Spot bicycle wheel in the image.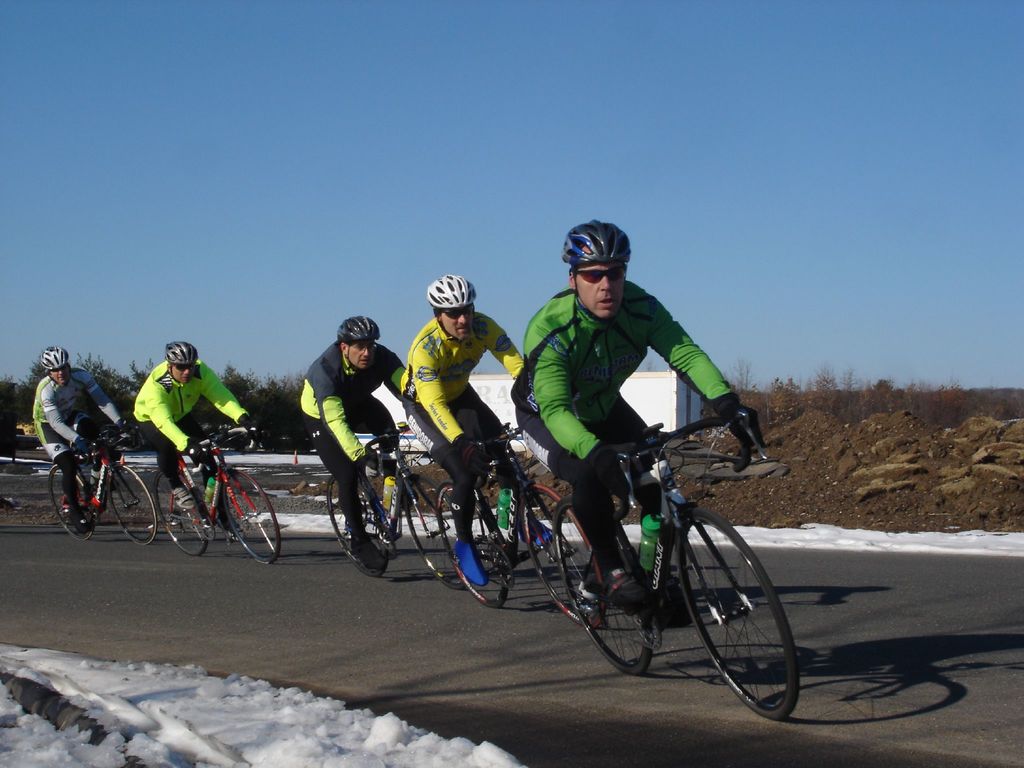
bicycle wheel found at box=[324, 471, 386, 565].
